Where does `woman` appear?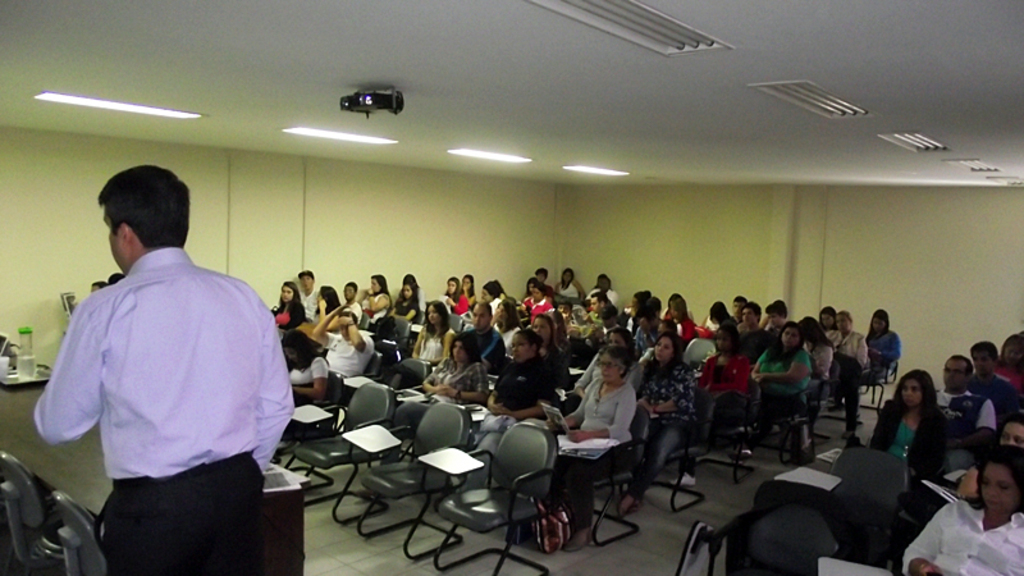
Appears at <box>957,411,1023,497</box>.
